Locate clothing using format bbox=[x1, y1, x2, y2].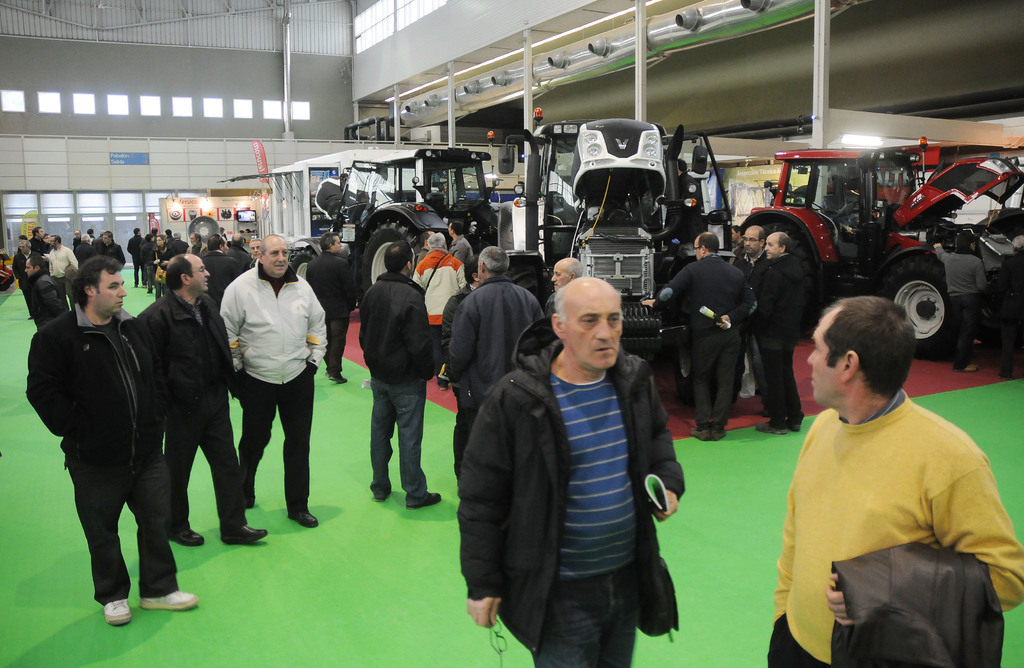
bbox=[753, 250, 807, 428].
